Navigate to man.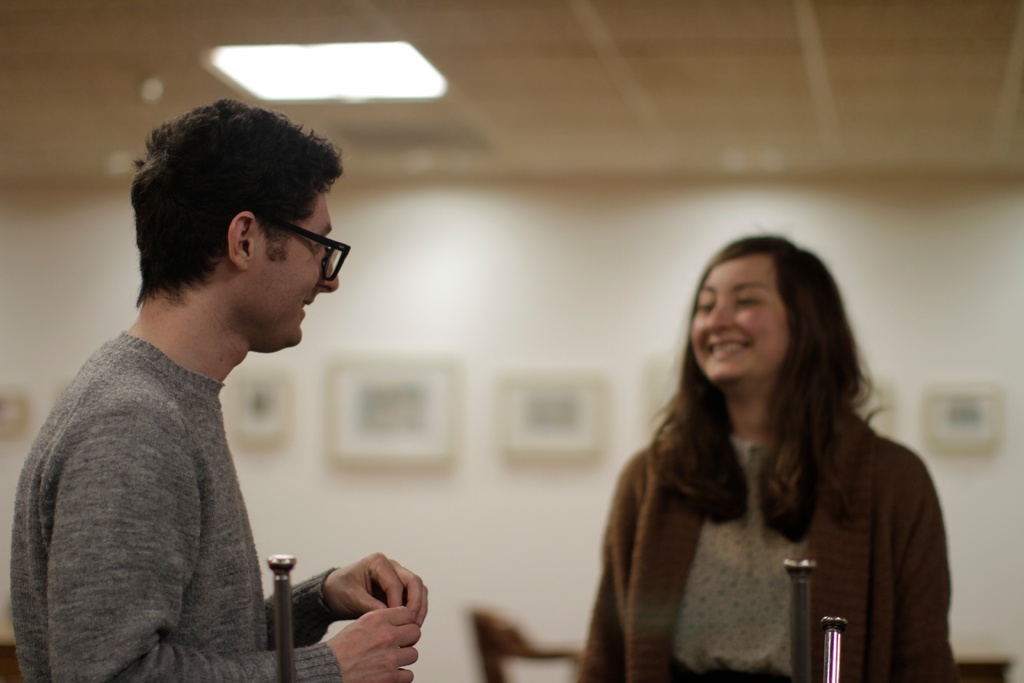
Navigation target: [24, 108, 383, 682].
